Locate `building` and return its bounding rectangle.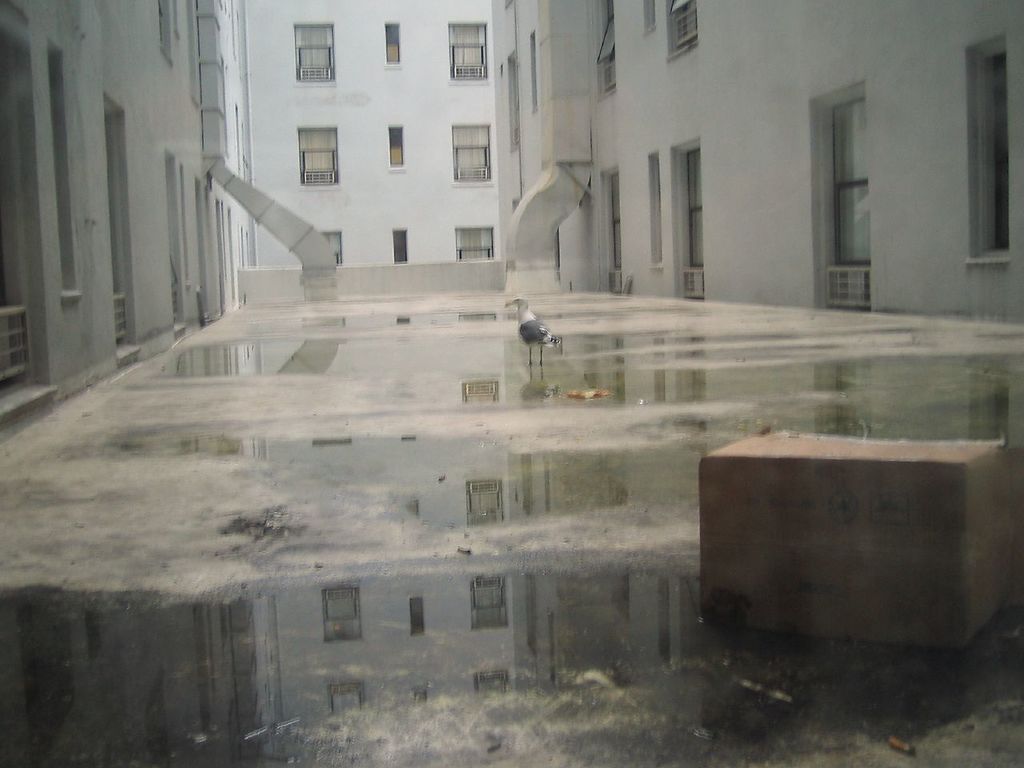
[502, 2, 1023, 318].
